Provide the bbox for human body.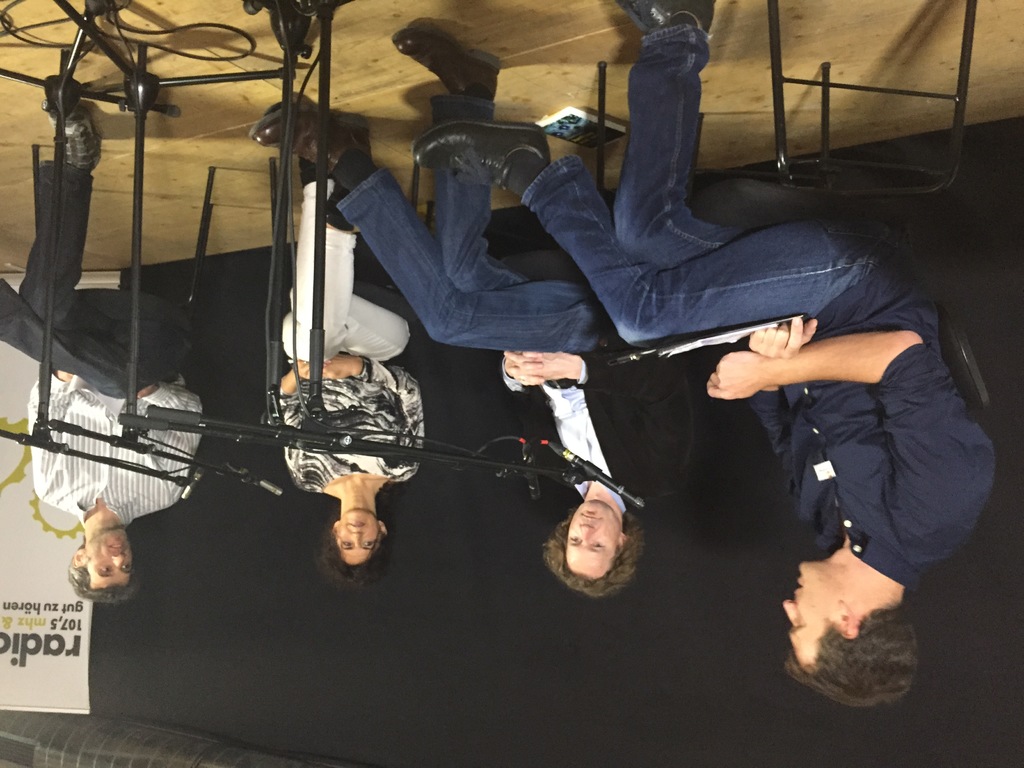
crop(609, 99, 977, 665).
